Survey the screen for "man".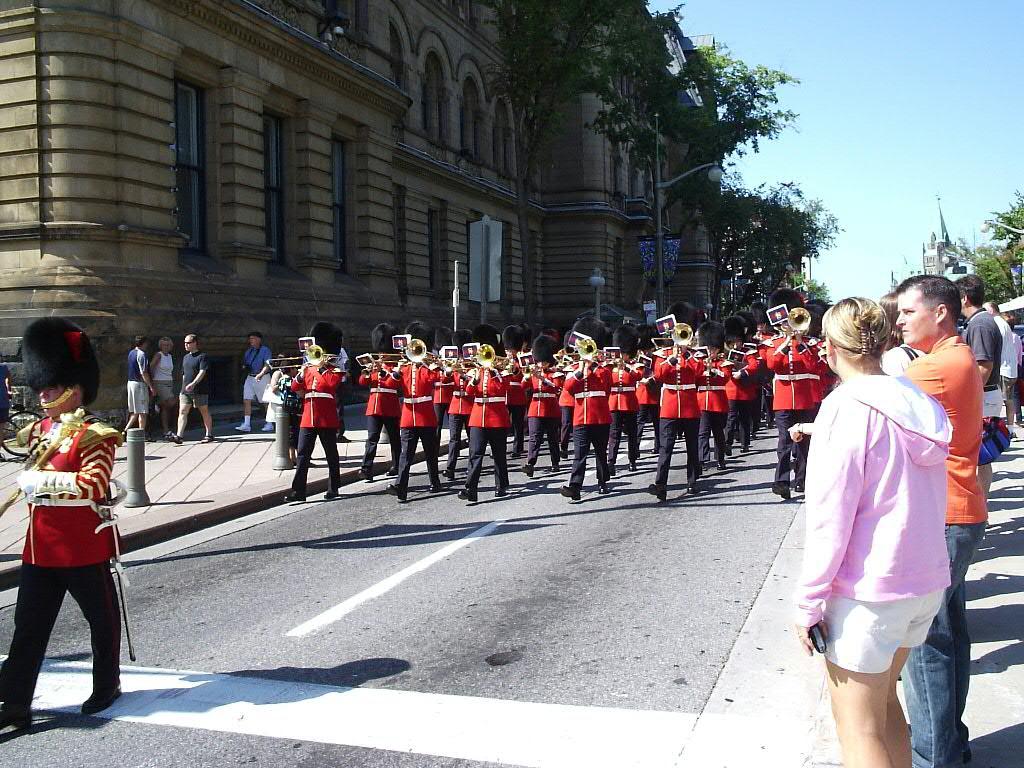
Survey found: rect(644, 306, 707, 504).
